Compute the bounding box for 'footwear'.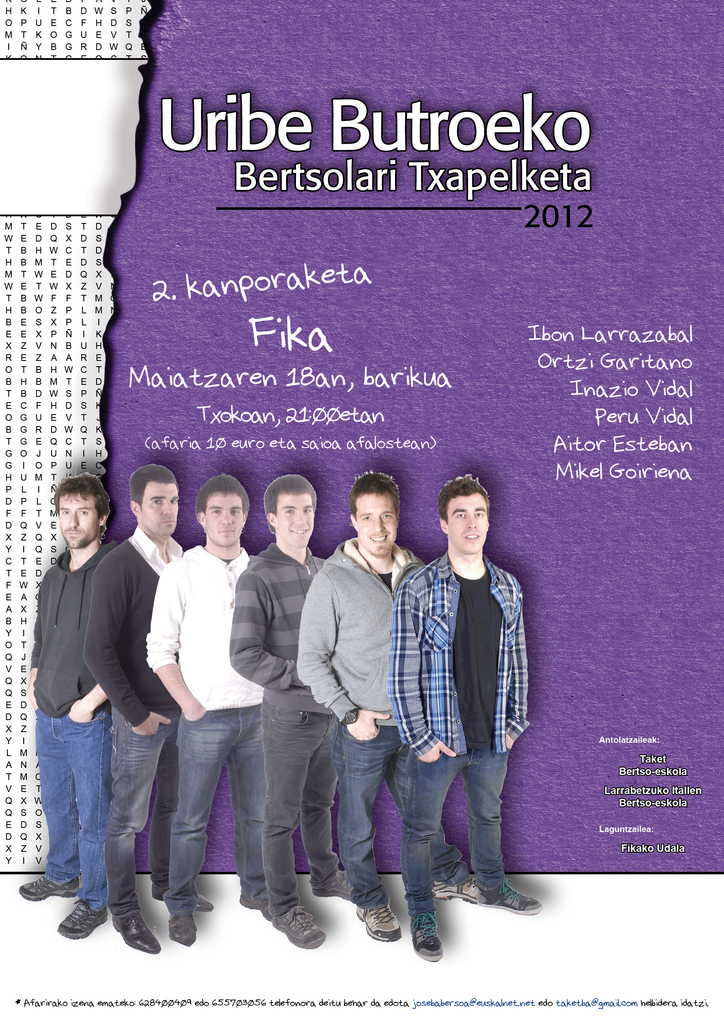
left=361, top=896, right=398, bottom=934.
